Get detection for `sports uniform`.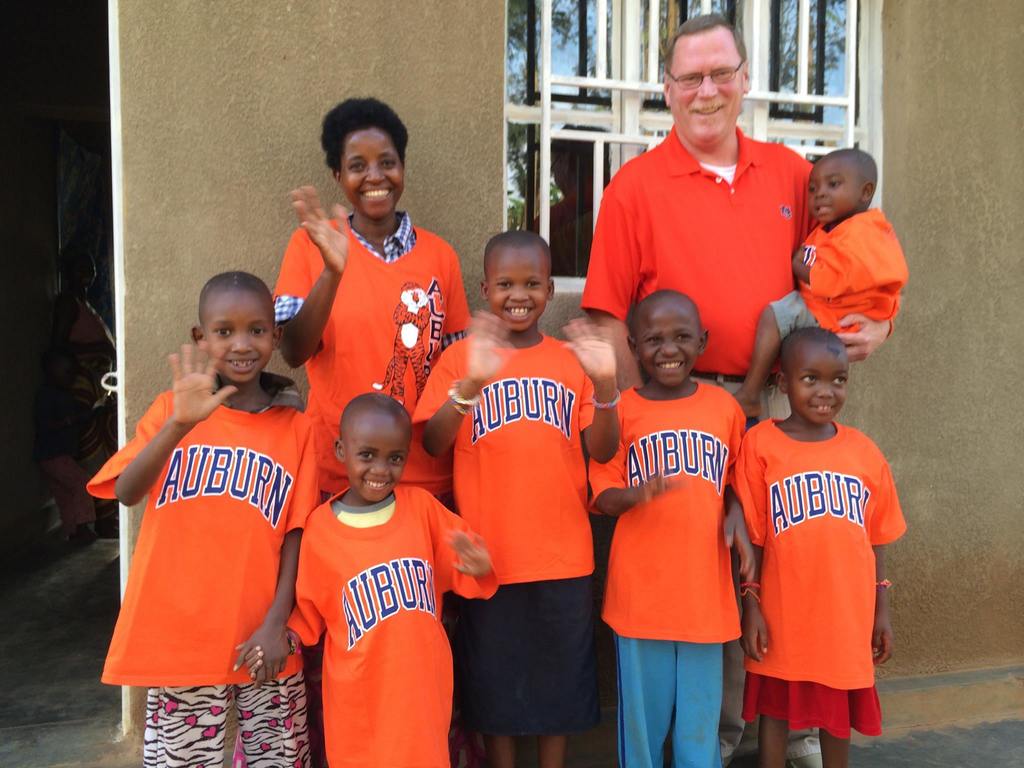
Detection: BBox(85, 282, 321, 748).
